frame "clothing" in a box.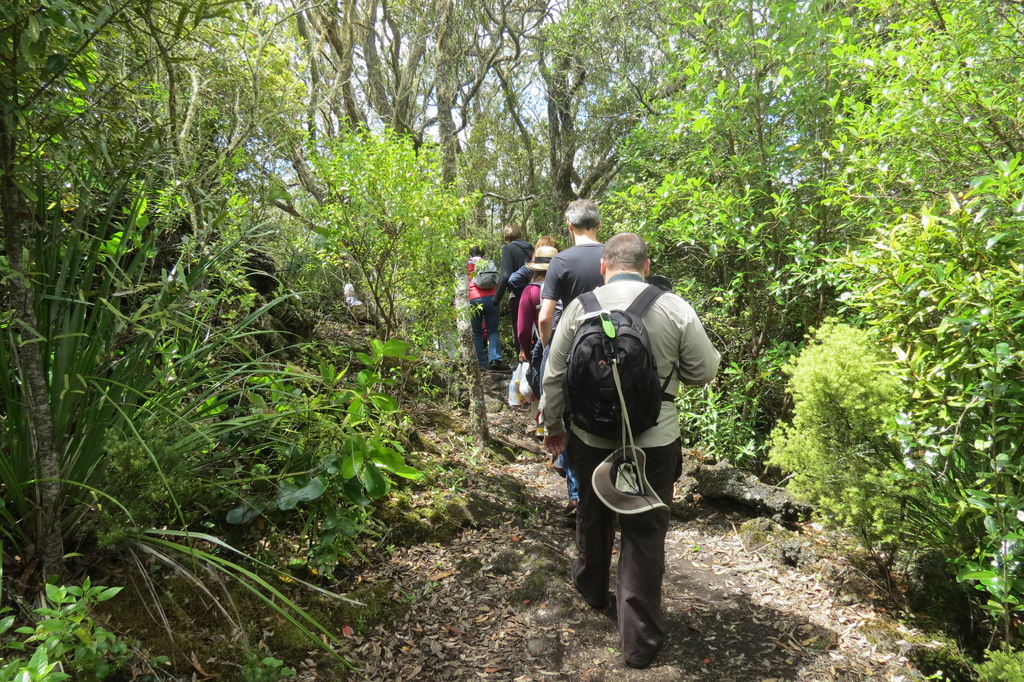
left=466, top=254, right=507, bottom=370.
